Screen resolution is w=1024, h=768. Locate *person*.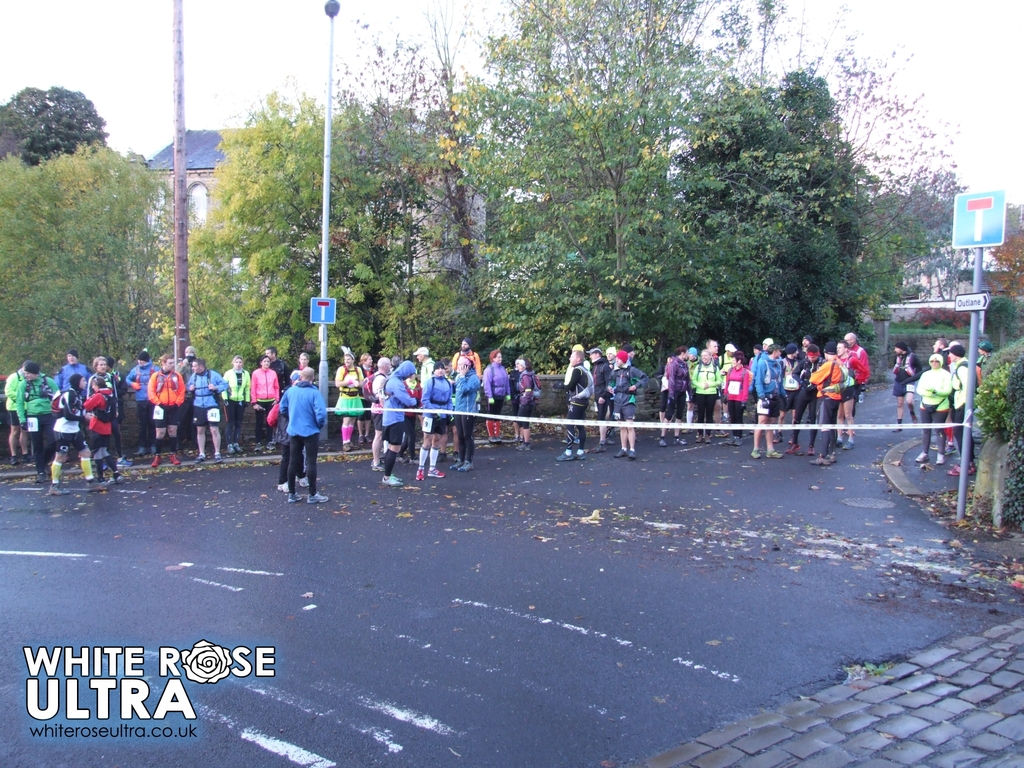
bbox=(834, 340, 870, 449).
